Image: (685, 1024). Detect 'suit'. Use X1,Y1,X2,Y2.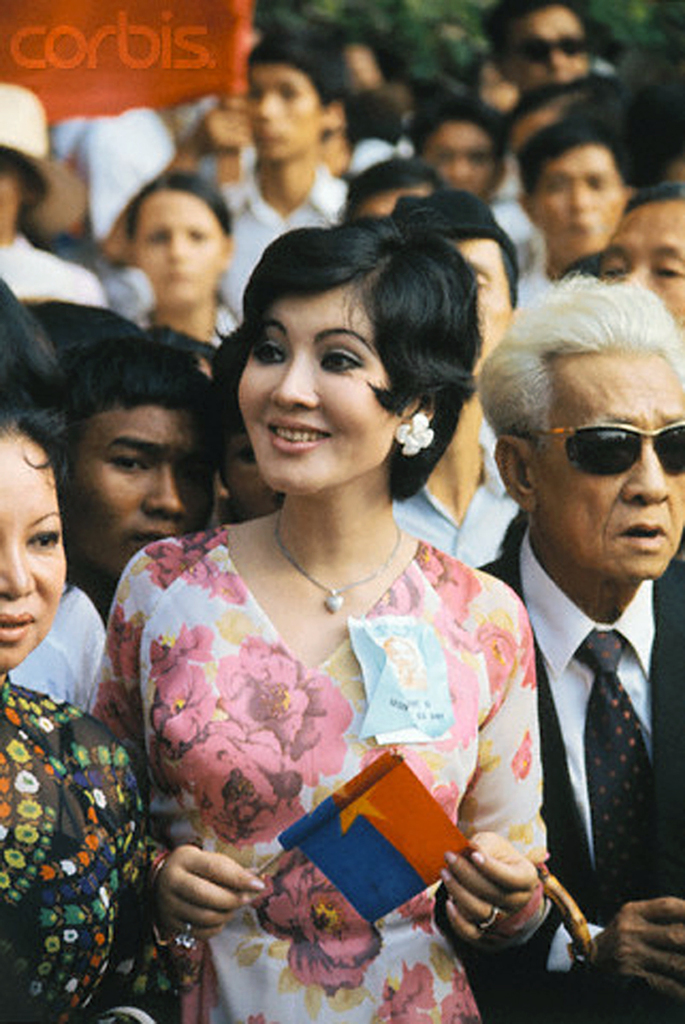
442,521,684,1019.
